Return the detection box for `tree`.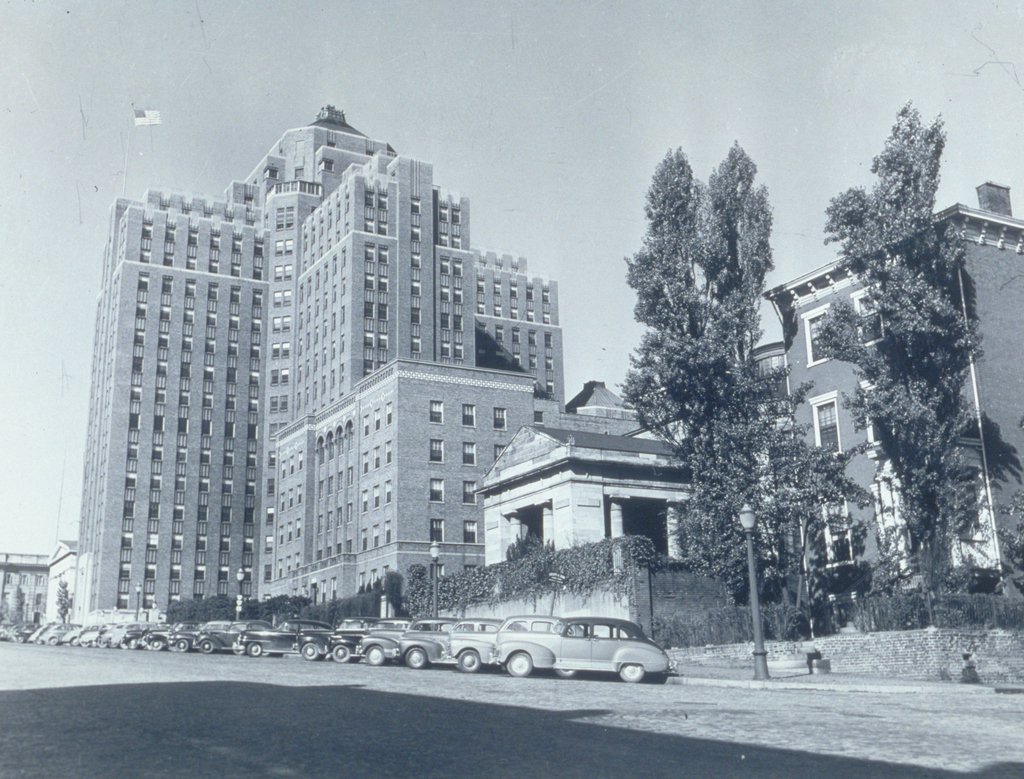
bbox(614, 146, 880, 604).
